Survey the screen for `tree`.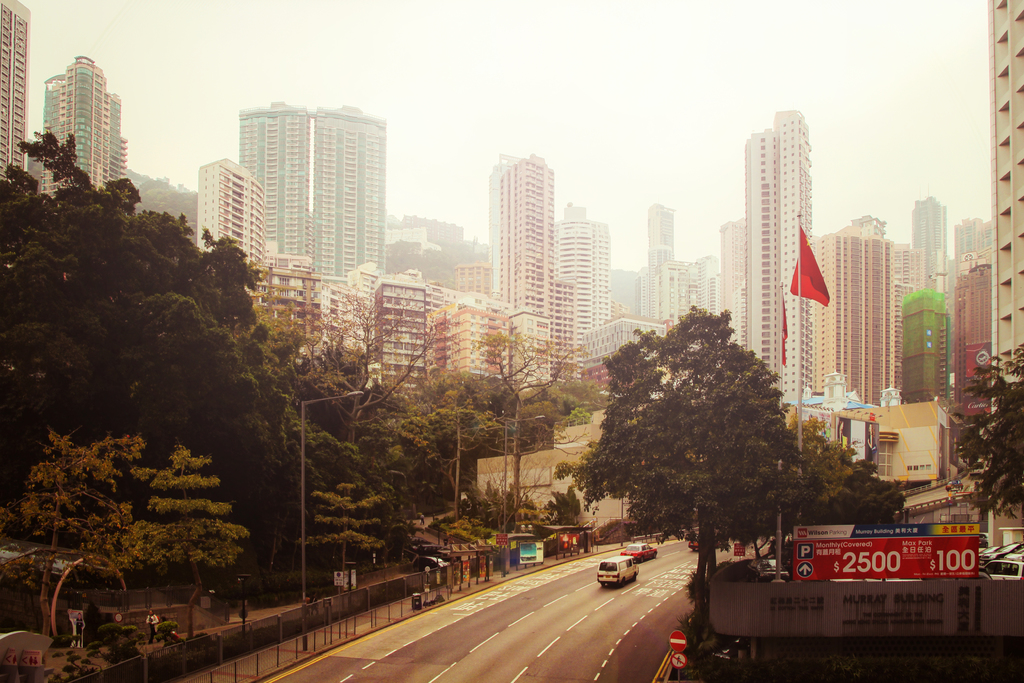
Survey found: detection(607, 307, 812, 641).
